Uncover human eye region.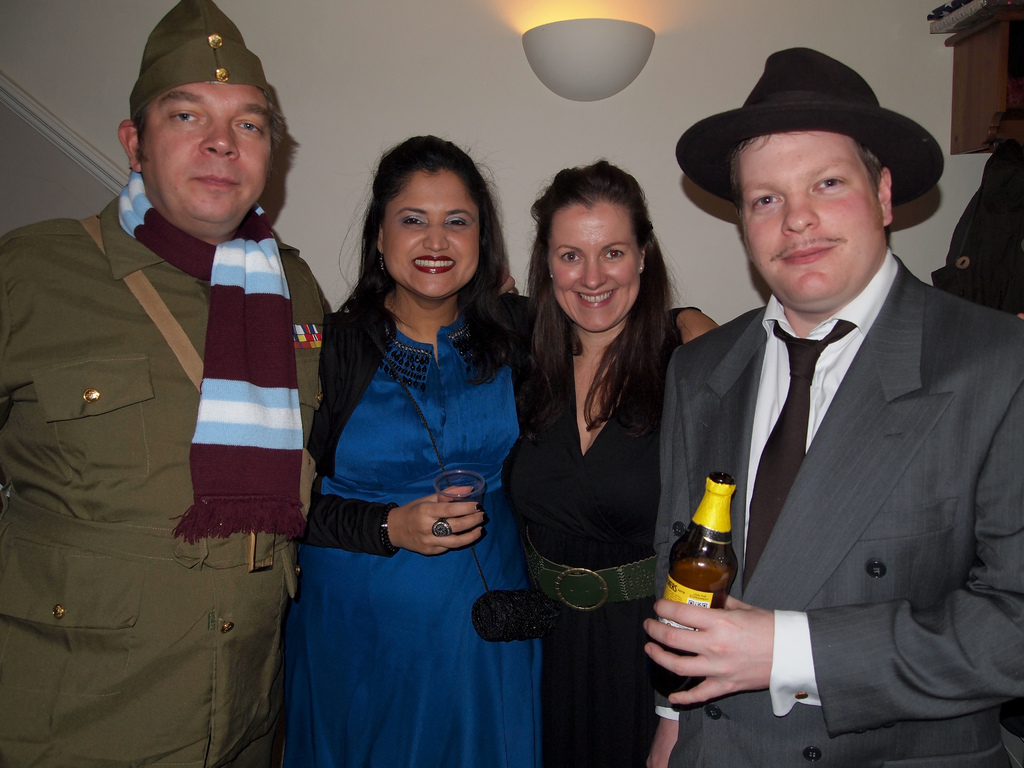
Uncovered: crop(809, 173, 846, 200).
